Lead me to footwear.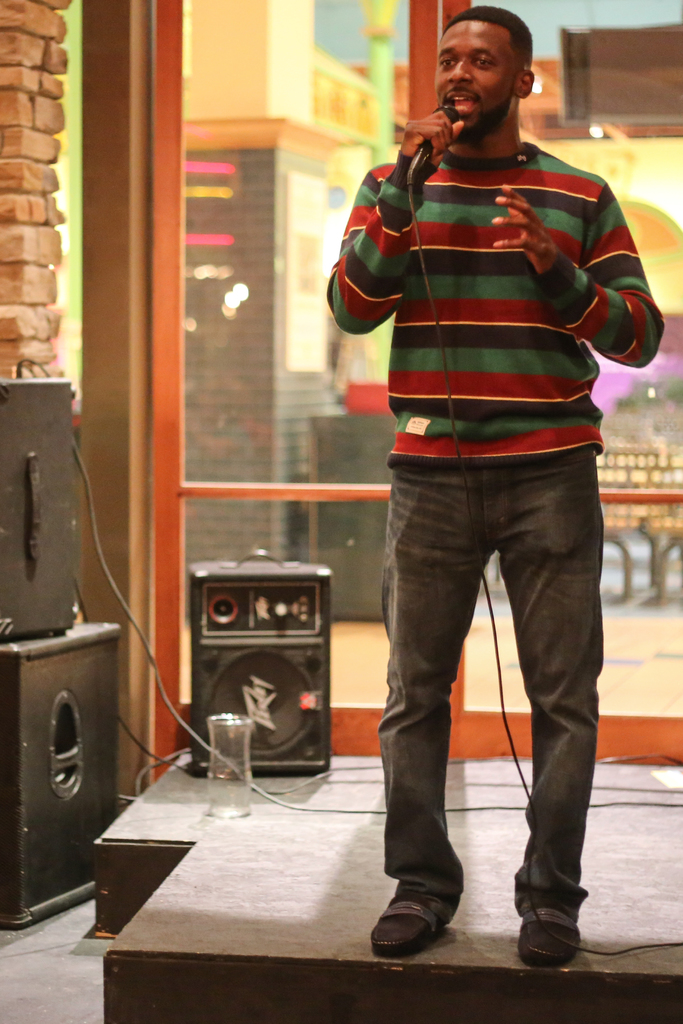
Lead to (x1=366, y1=881, x2=454, y2=958).
